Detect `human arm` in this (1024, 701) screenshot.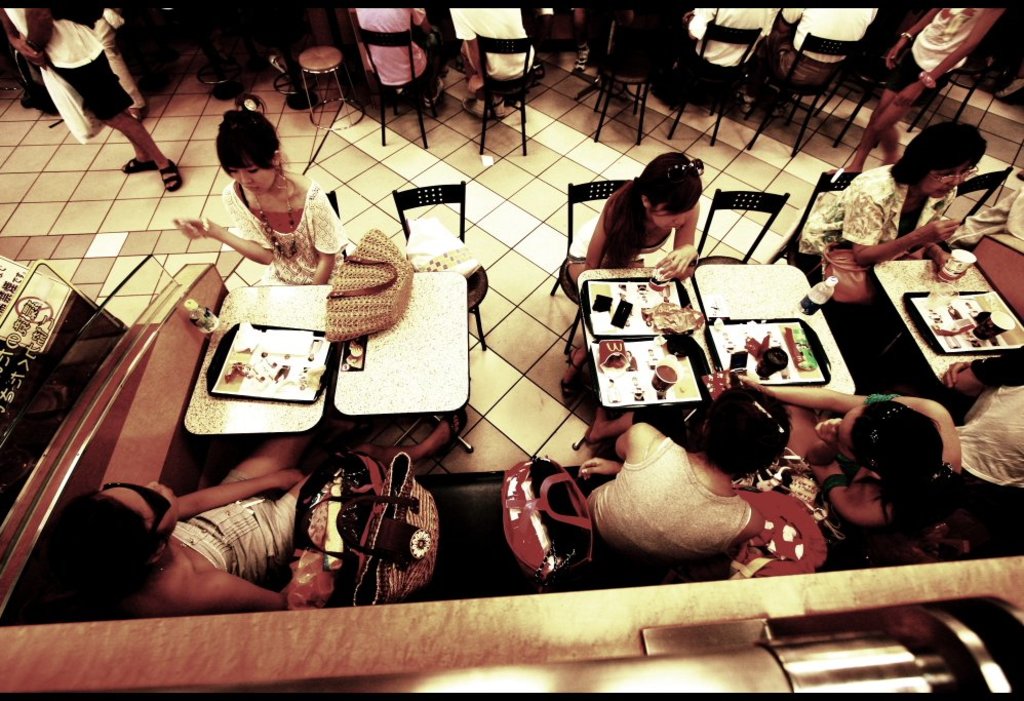
Detection: [x1=883, y1=4, x2=1010, y2=111].
